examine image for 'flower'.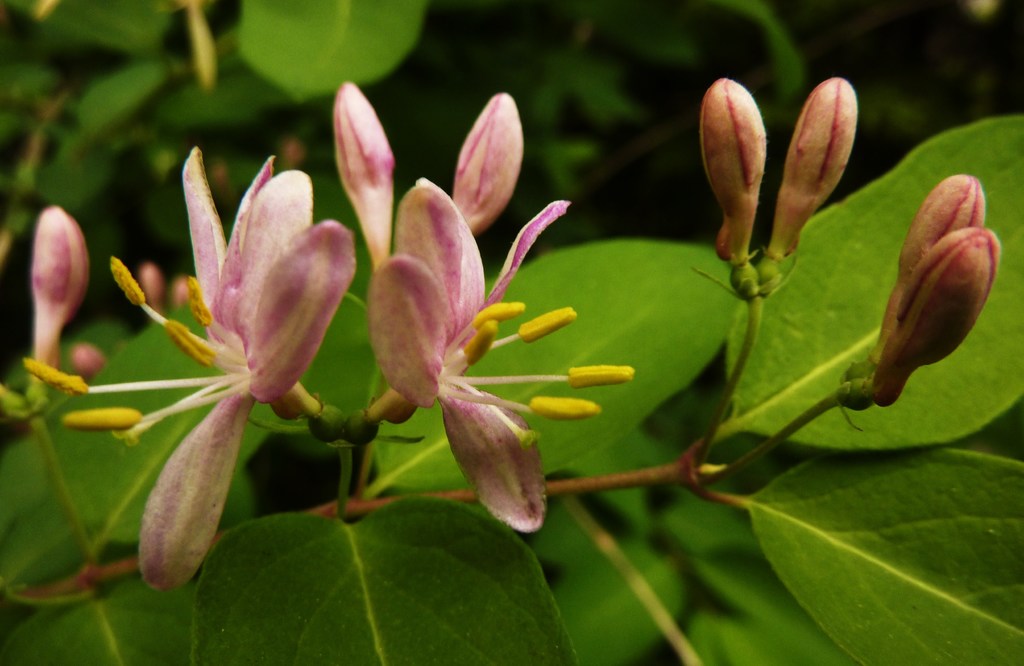
Examination result: (left=453, top=93, right=524, bottom=233).
